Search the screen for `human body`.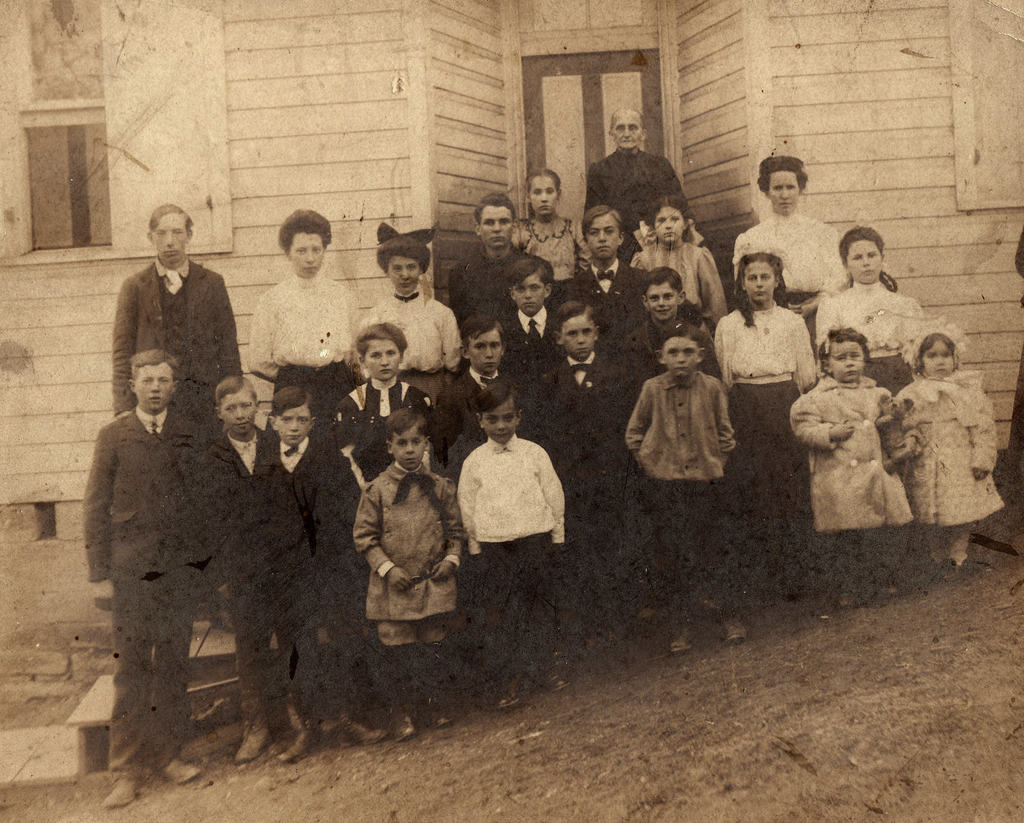
Found at pyautogui.locateOnScreen(332, 327, 428, 485).
